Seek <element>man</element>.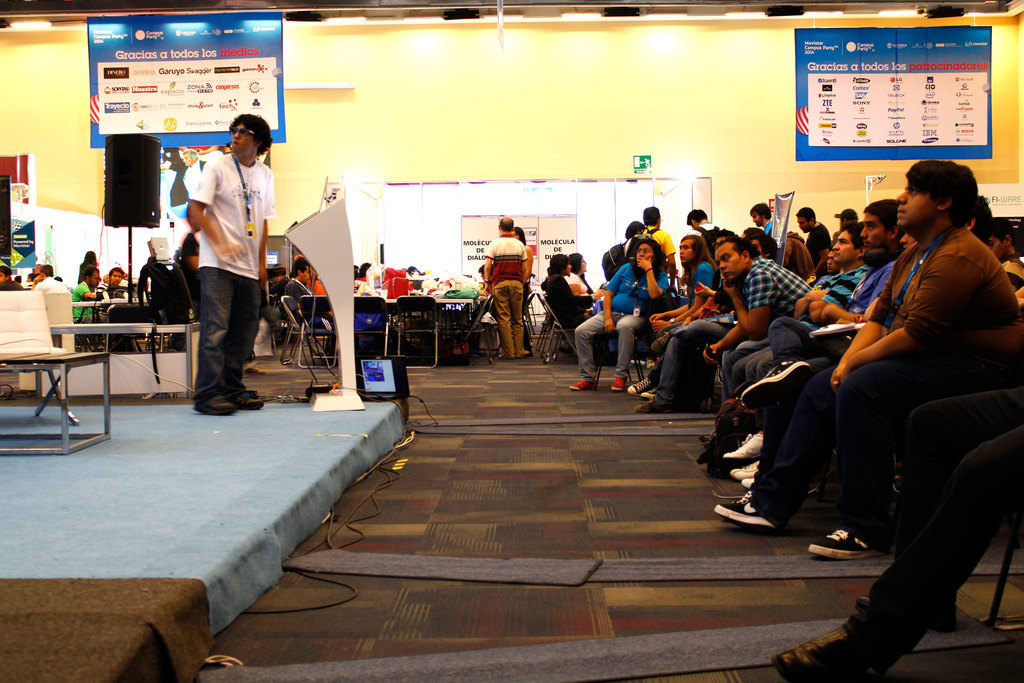
select_region(481, 216, 531, 358).
